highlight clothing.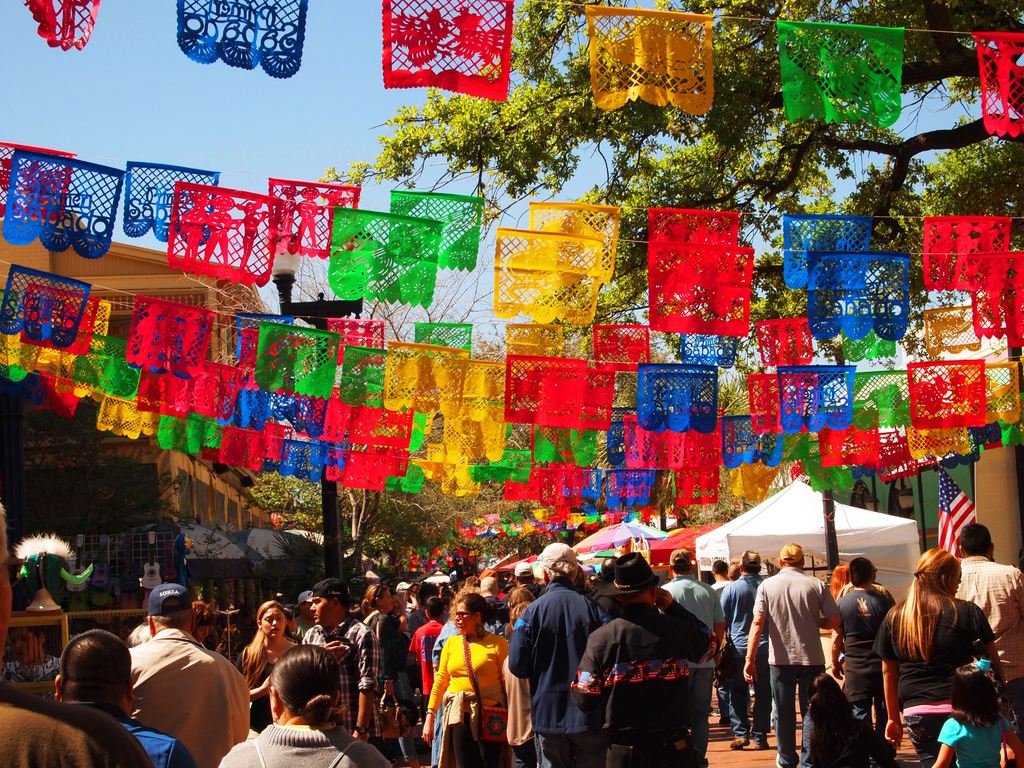
Highlighted region: (796,704,895,765).
